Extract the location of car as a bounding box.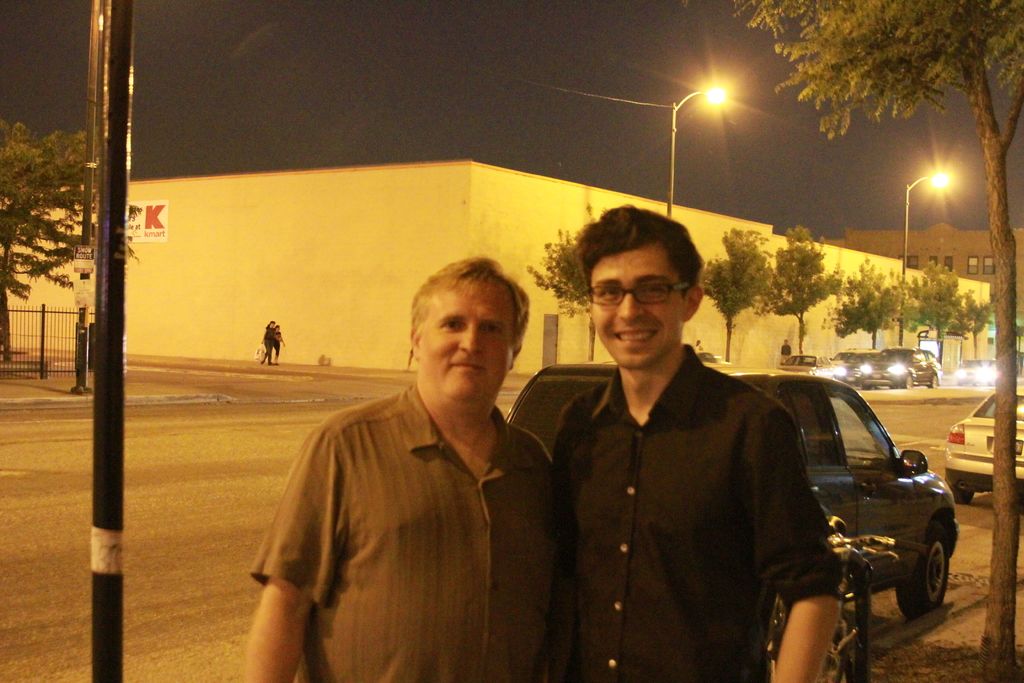
847:349:908:389.
